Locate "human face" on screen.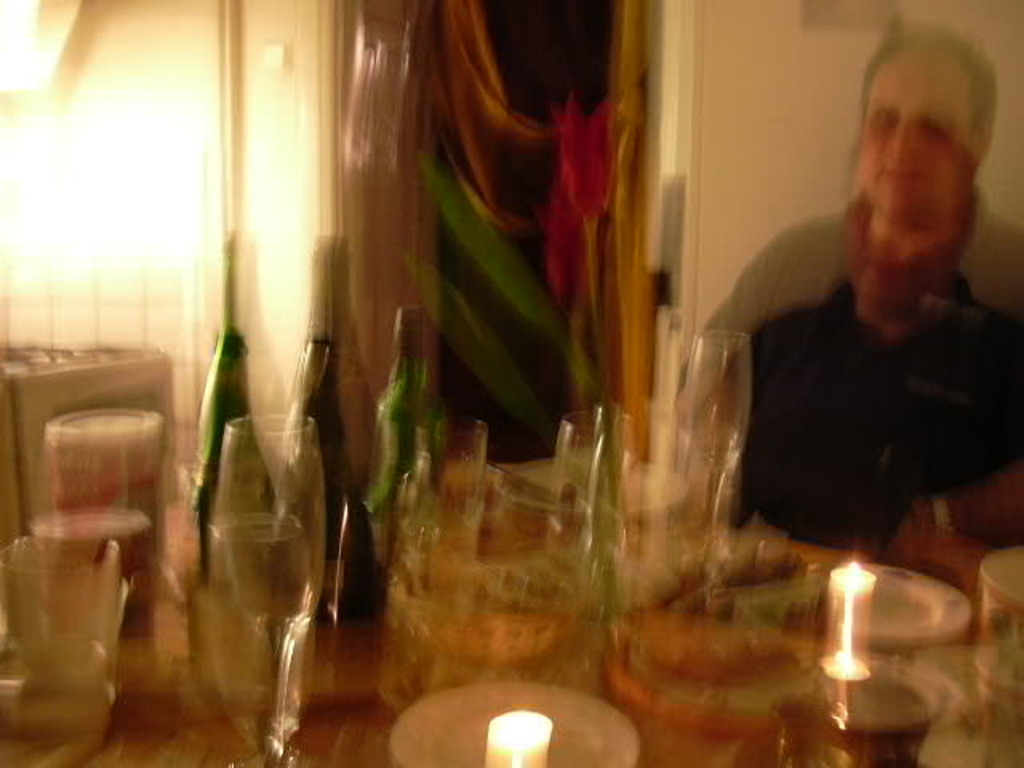
On screen at 861 45 970 210.
